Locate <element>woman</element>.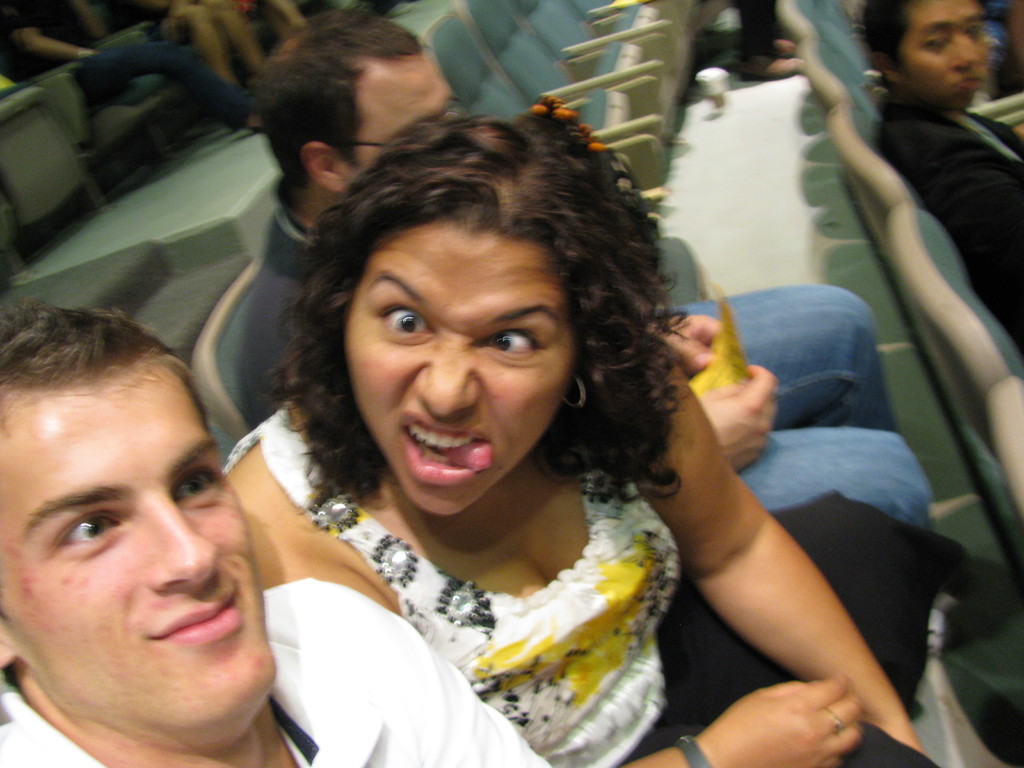
Bounding box: box(178, 85, 802, 758).
